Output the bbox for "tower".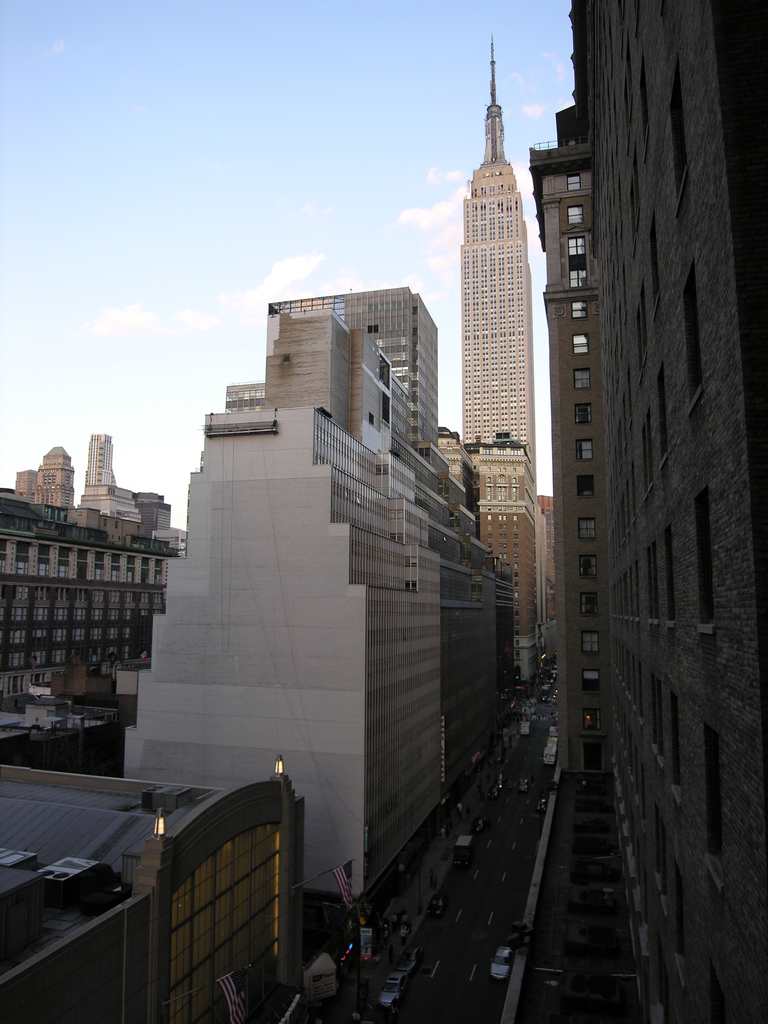
<bbox>88, 430, 135, 529</bbox>.
